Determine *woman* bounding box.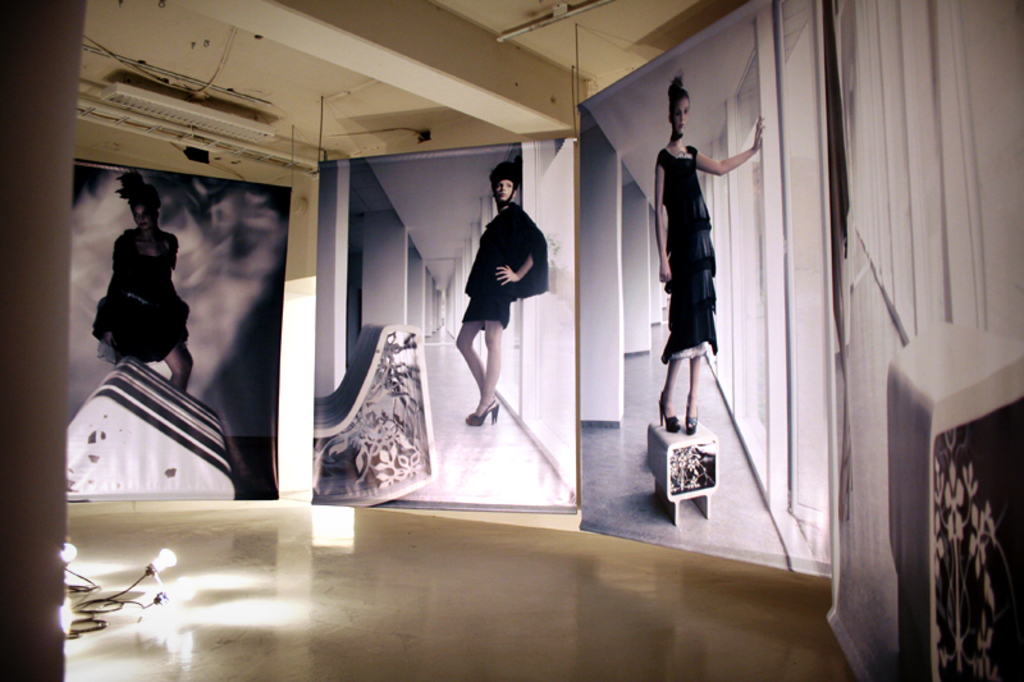
Determined: [x1=77, y1=173, x2=193, y2=392].
